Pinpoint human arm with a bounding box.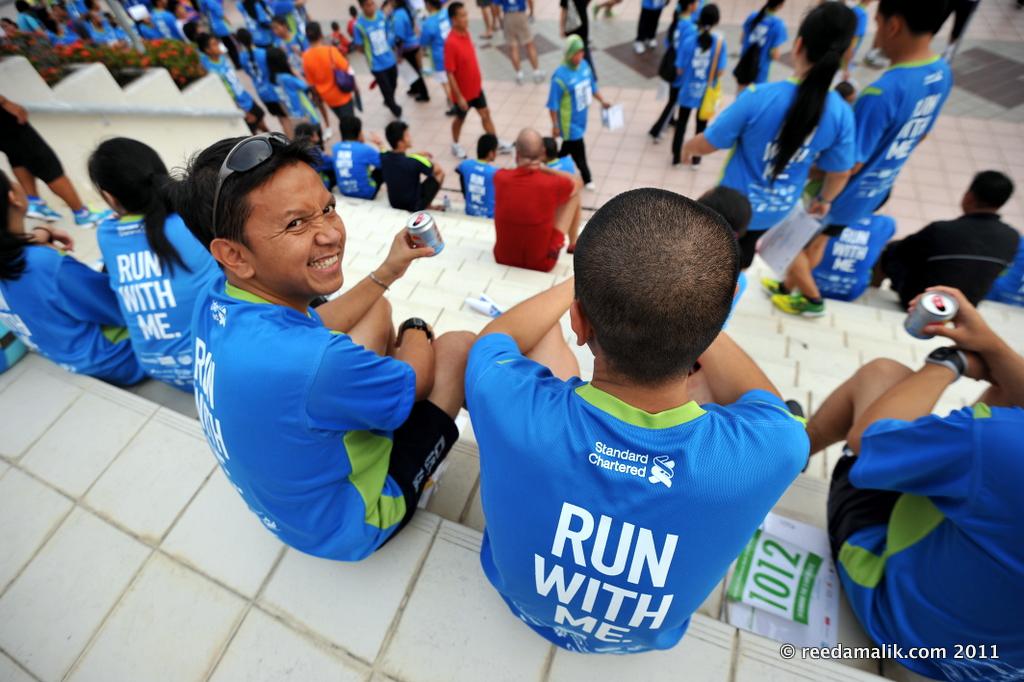
detection(302, 313, 439, 432).
